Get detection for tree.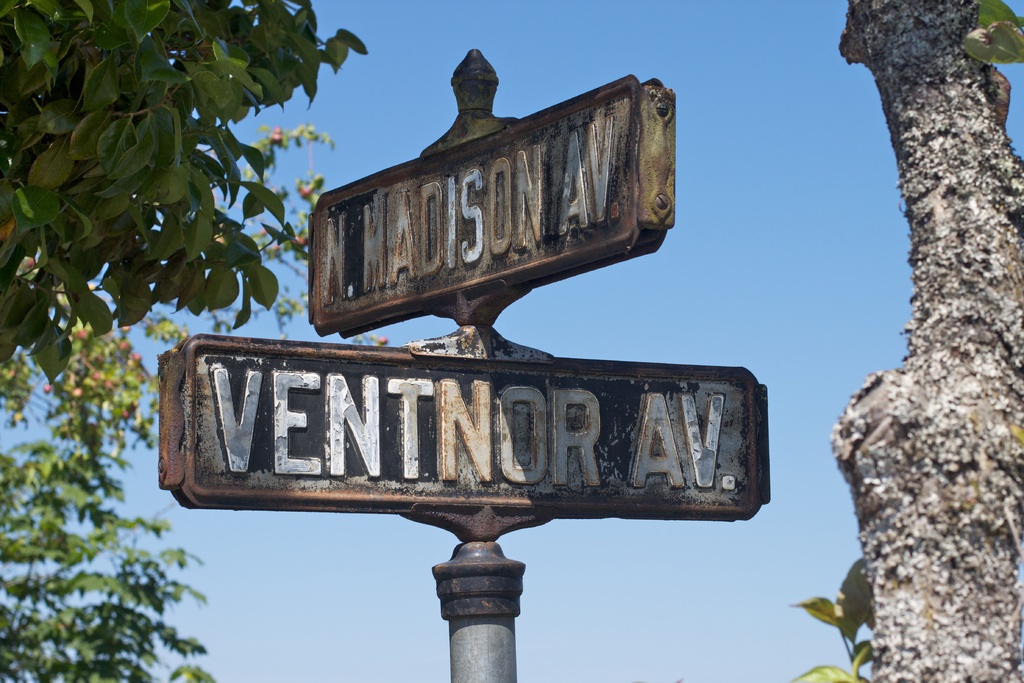
Detection: 0, 0, 372, 393.
